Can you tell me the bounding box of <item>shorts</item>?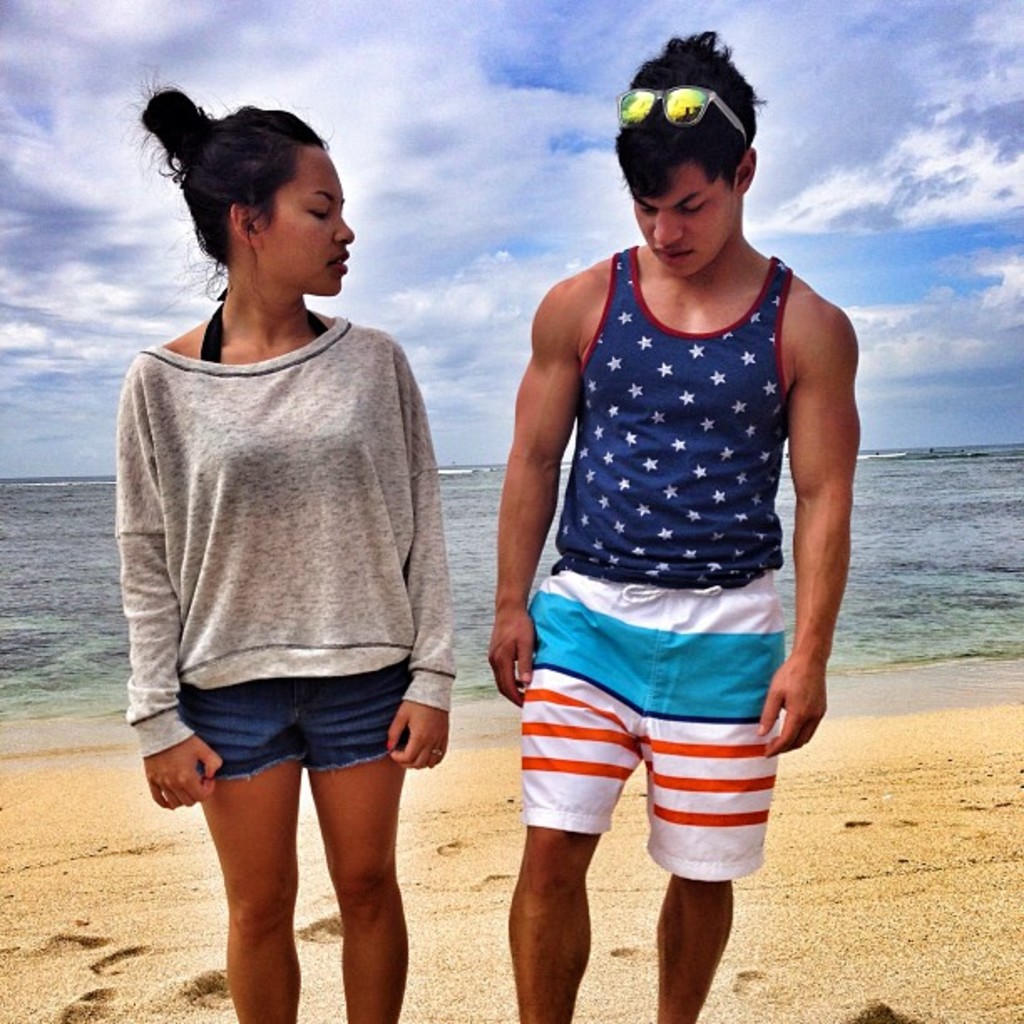
x1=172, y1=656, x2=410, y2=775.
